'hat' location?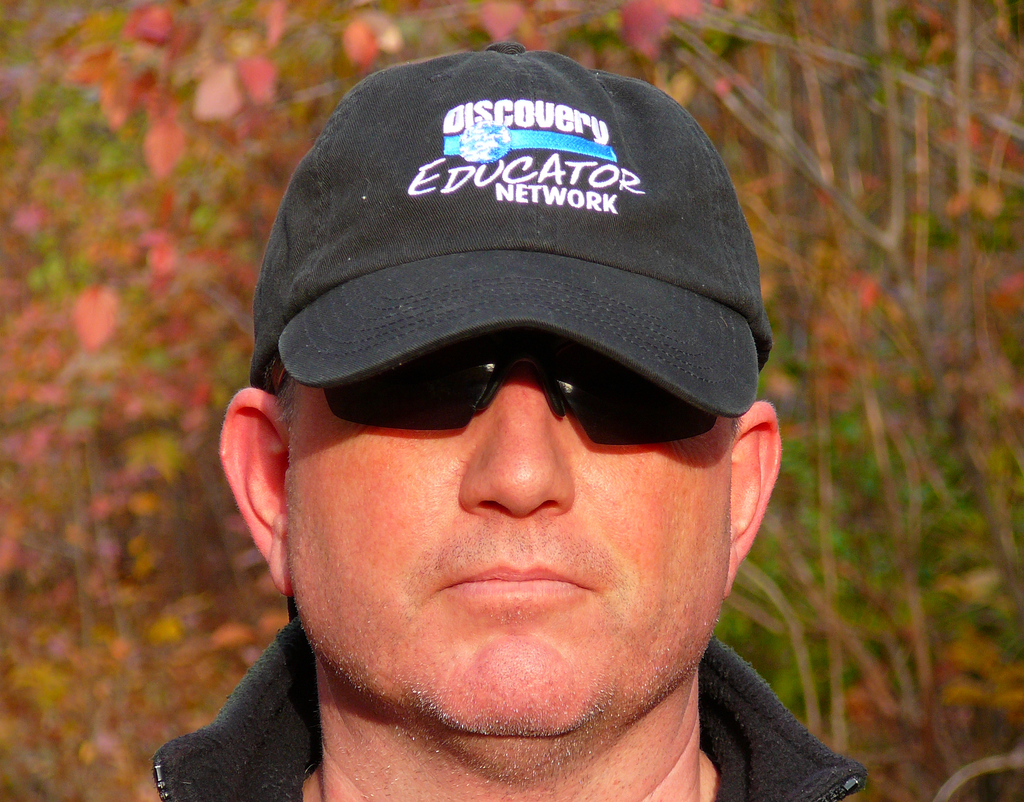
l=249, t=43, r=776, b=415
